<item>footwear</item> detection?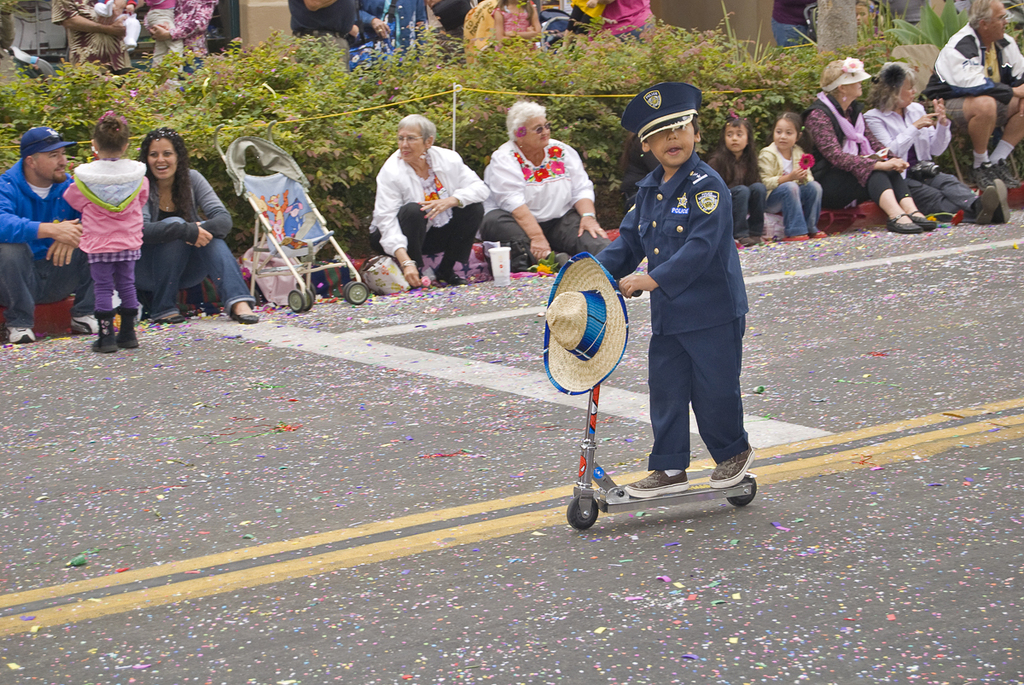
{"x1": 738, "y1": 234, "x2": 756, "y2": 247}
